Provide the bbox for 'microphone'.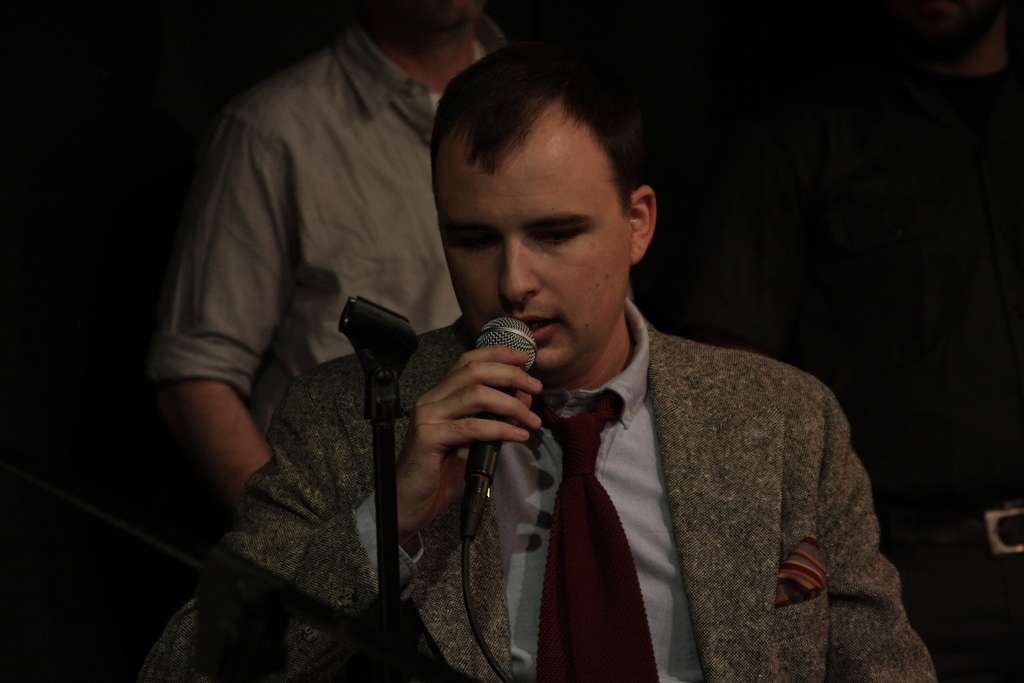
461, 312, 542, 542.
